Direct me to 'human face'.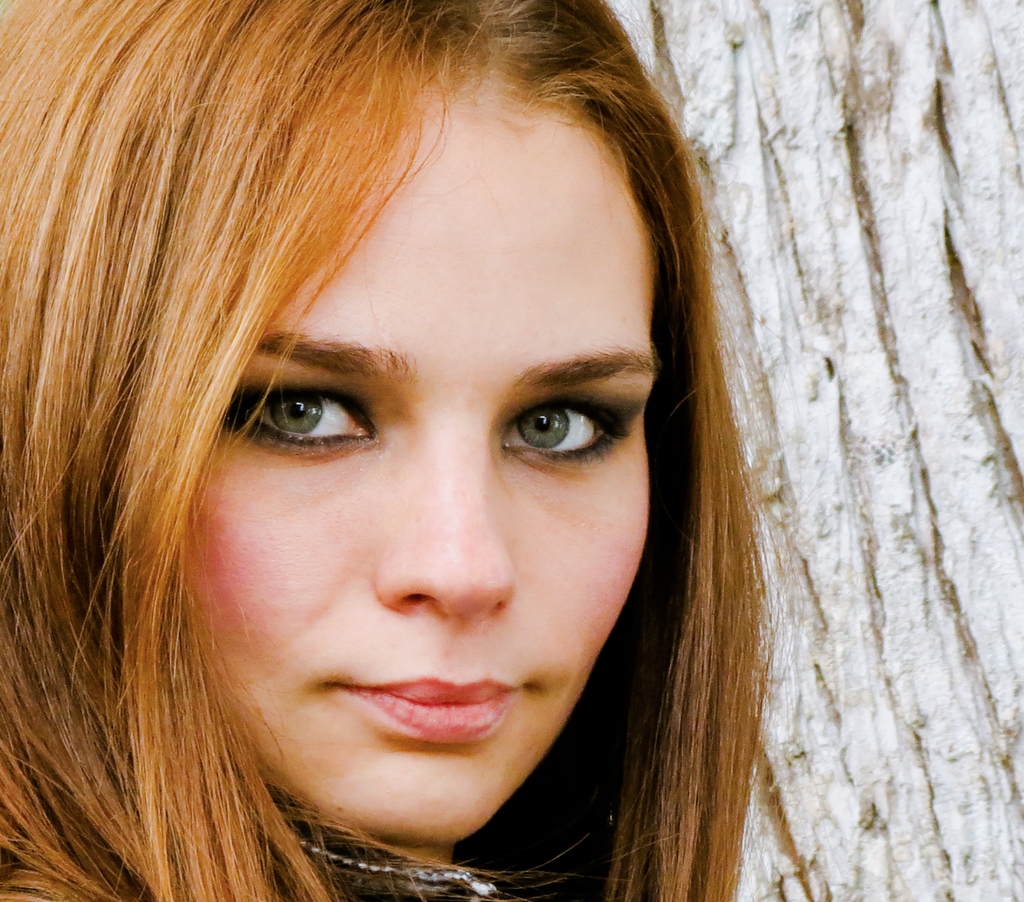
Direction: detection(181, 83, 655, 840).
